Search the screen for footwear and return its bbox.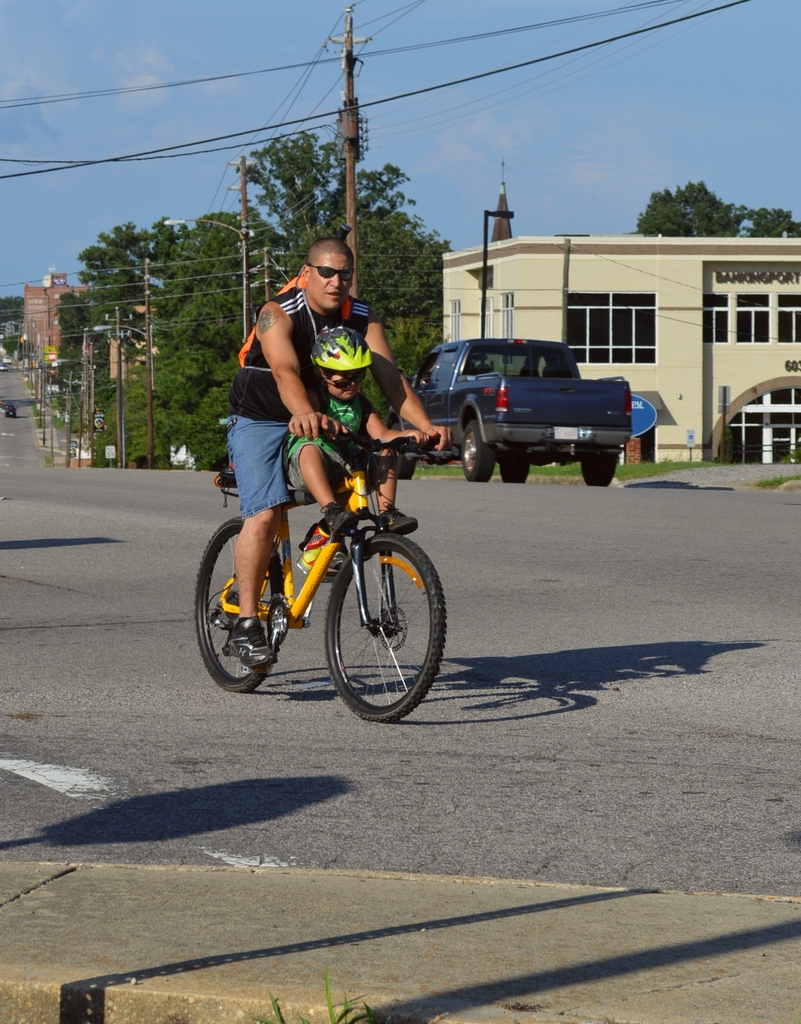
Found: bbox=(222, 604, 274, 669).
